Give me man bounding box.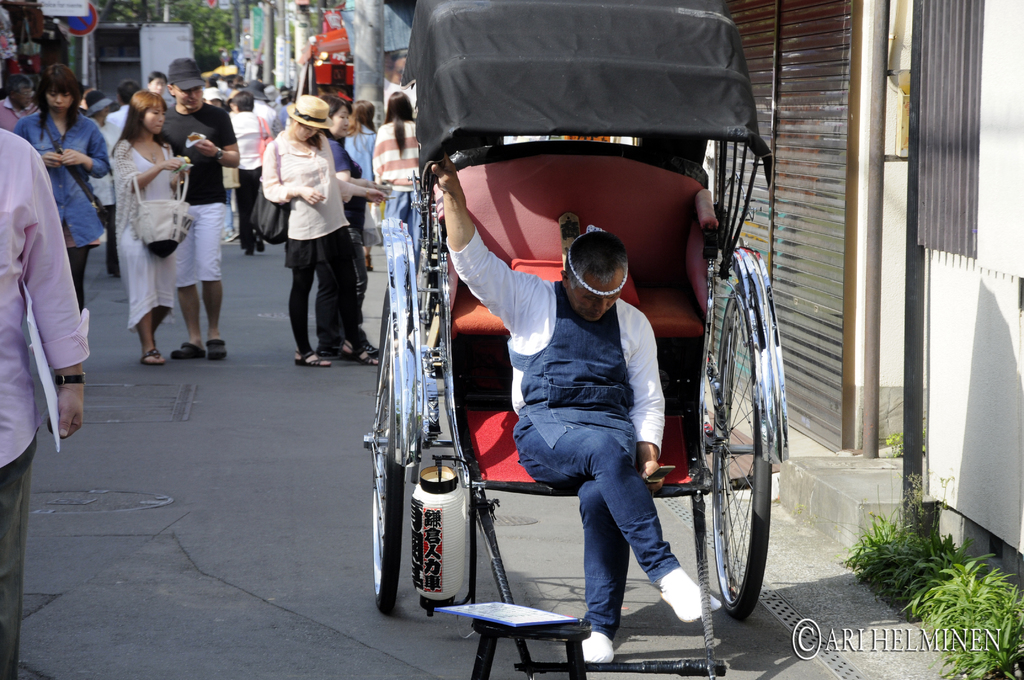
bbox=(148, 67, 167, 92).
